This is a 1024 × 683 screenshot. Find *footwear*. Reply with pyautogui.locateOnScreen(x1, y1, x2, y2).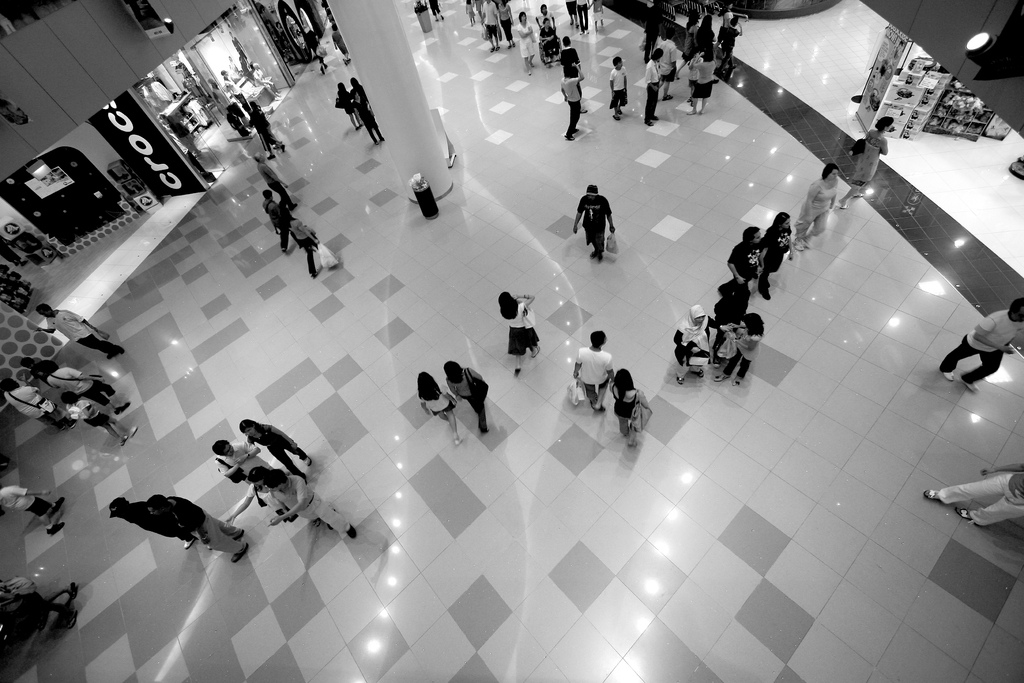
pyautogui.locateOnScreen(662, 94, 675, 103).
